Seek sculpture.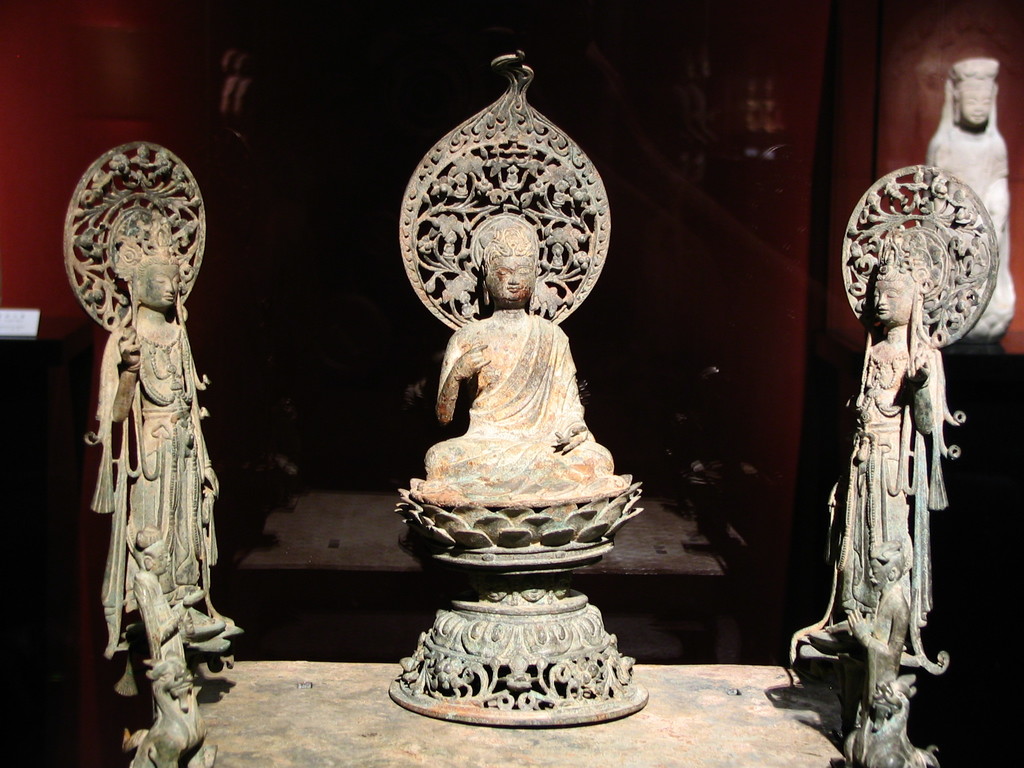
378,56,639,725.
